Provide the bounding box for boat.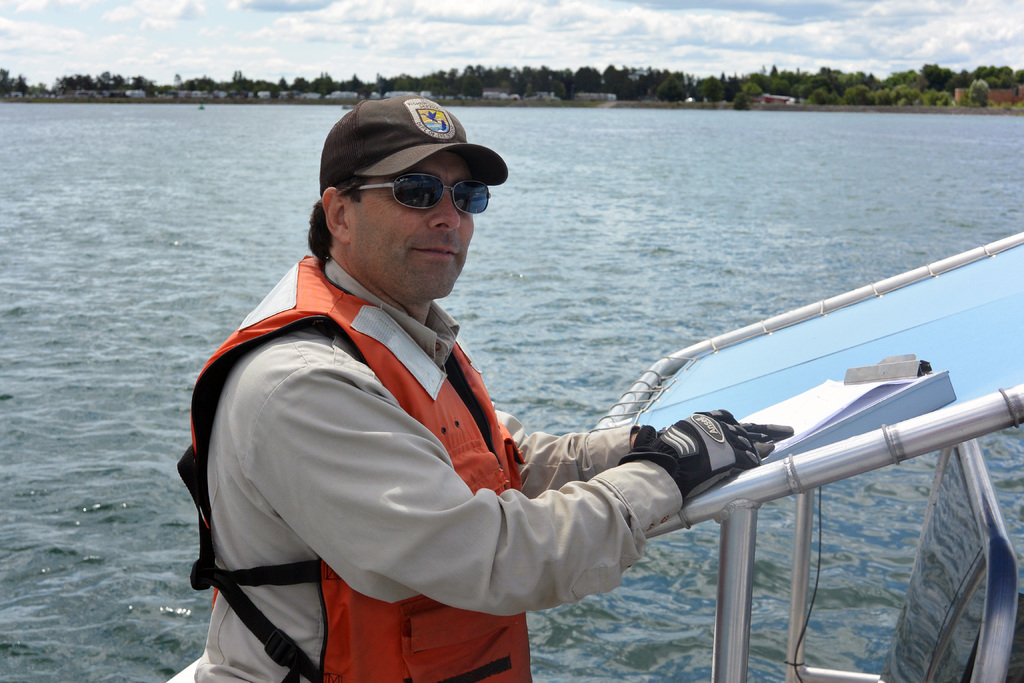
<bbox>589, 229, 1023, 682</bbox>.
